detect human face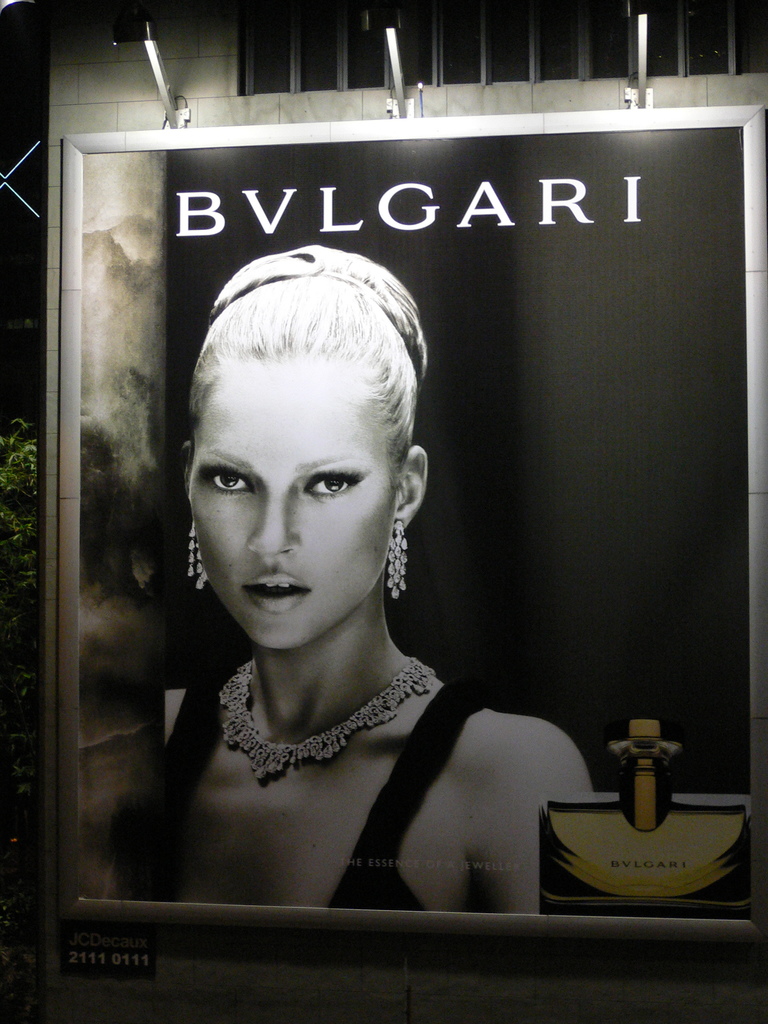
{"left": 183, "top": 372, "right": 403, "bottom": 657}
